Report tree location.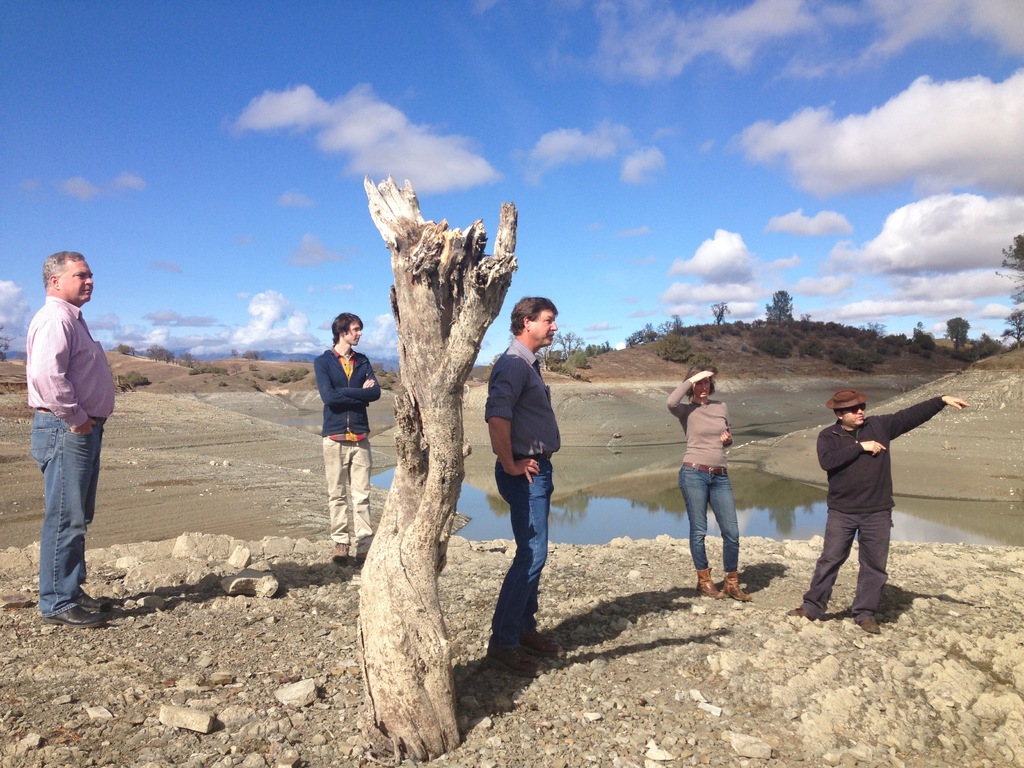
Report: crop(760, 284, 800, 321).
